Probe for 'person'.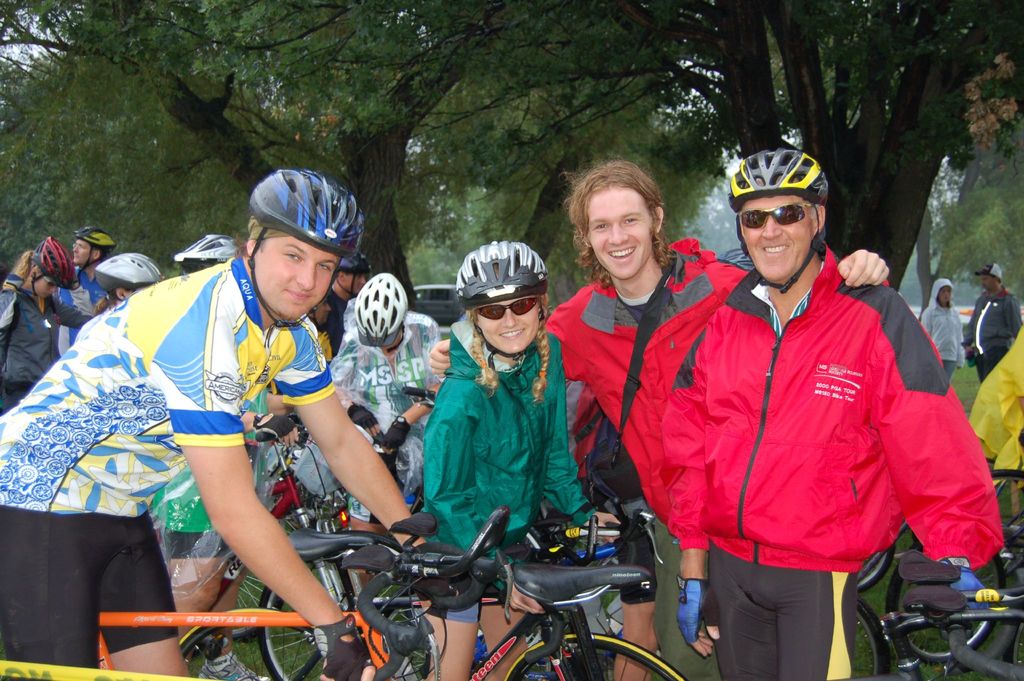
Probe result: [0, 240, 91, 414].
